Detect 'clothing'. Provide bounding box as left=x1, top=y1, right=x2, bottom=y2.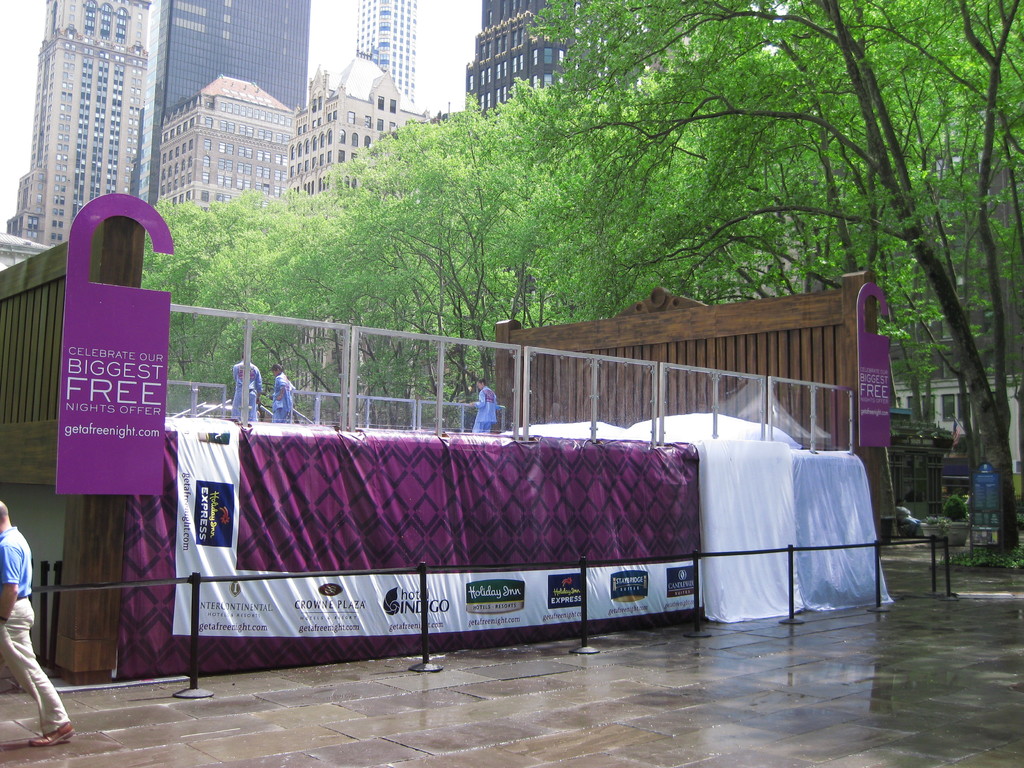
left=271, top=376, right=298, bottom=425.
